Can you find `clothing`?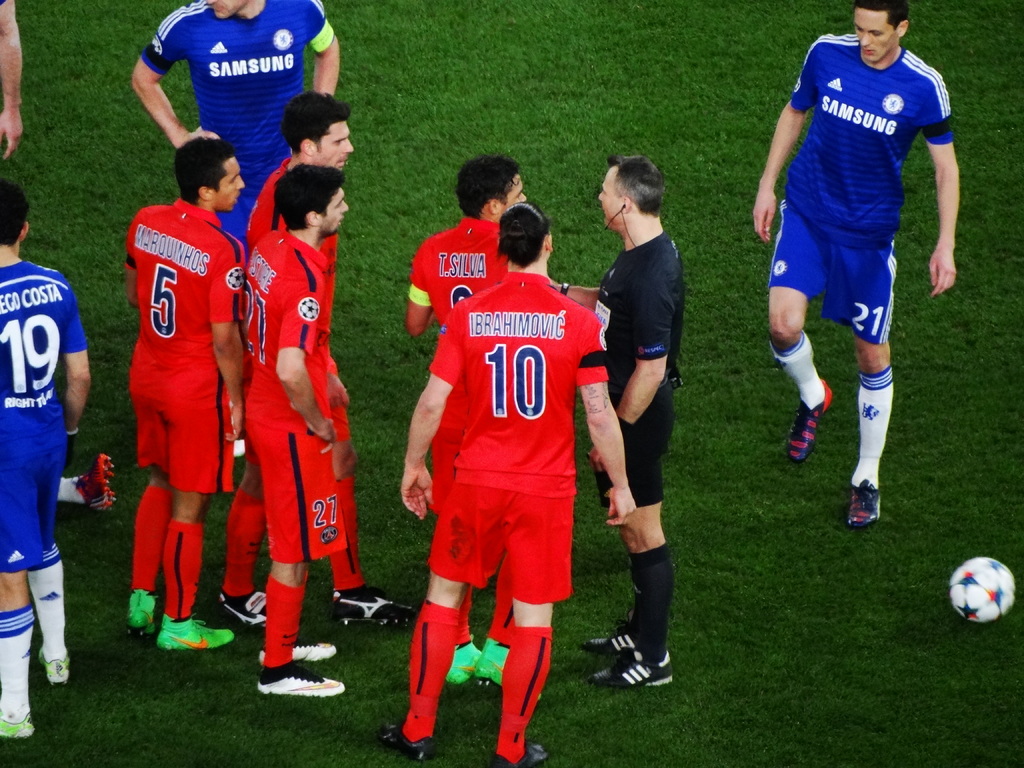
Yes, bounding box: <bbox>239, 225, 351, 564</bbox>.
